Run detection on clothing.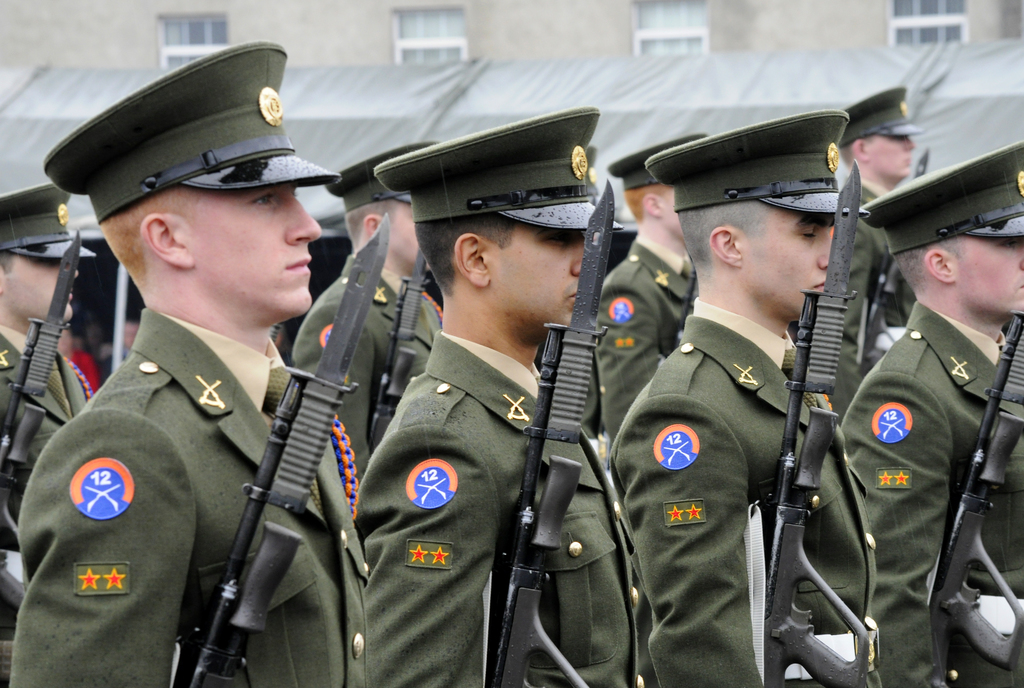
Result: bbox=(285, 242, 443, 483).
